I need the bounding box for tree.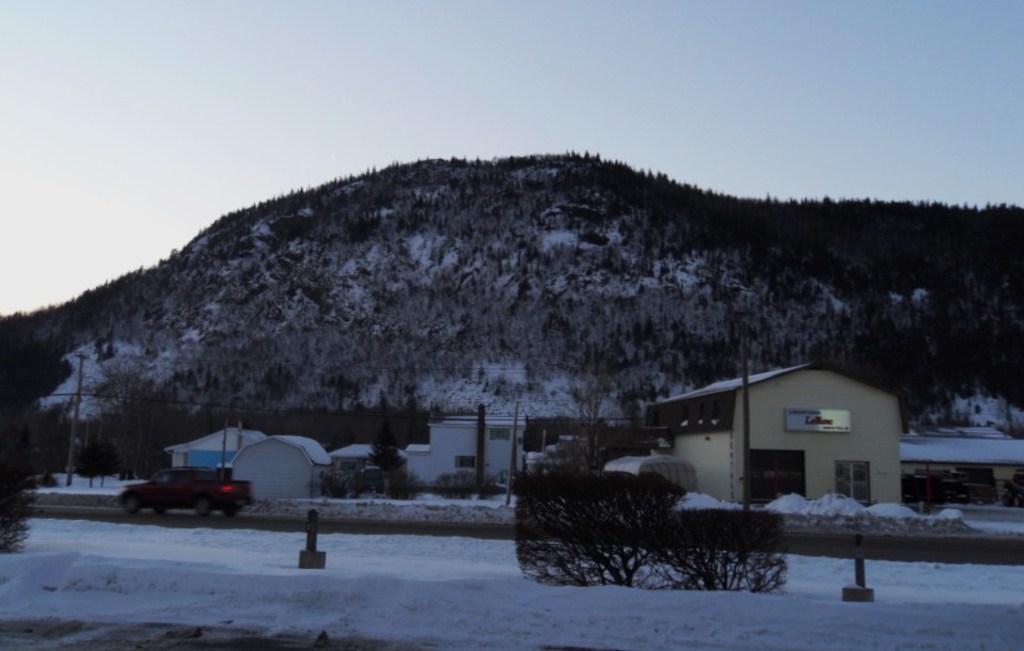
Here it is: BBox(561, 380, 627, 463).
